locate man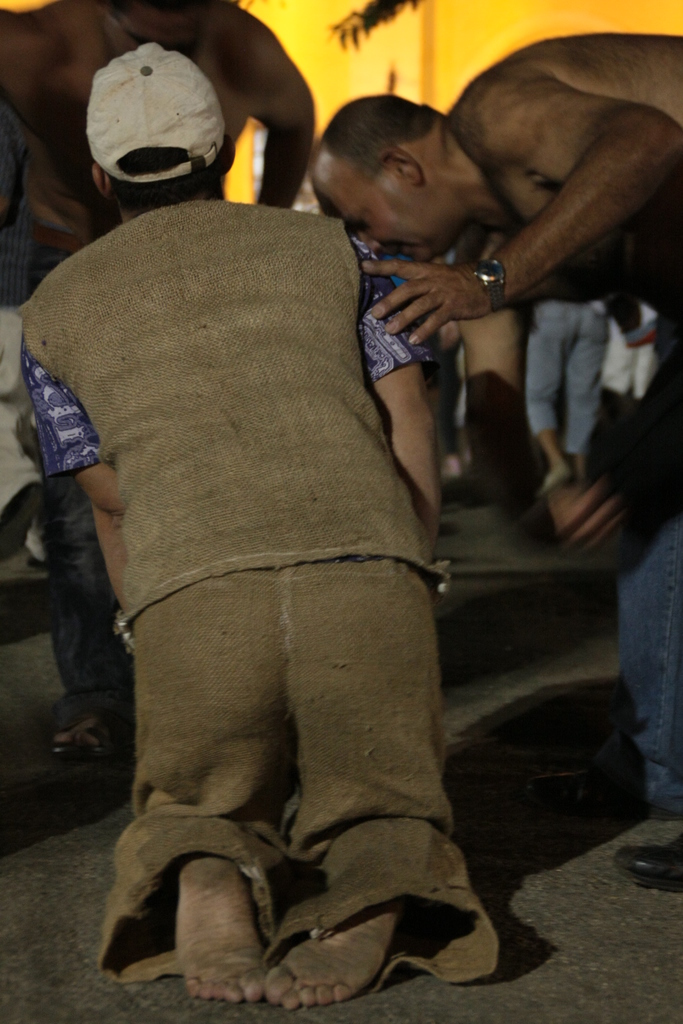
bbox=(309, 33, 682, 891)
